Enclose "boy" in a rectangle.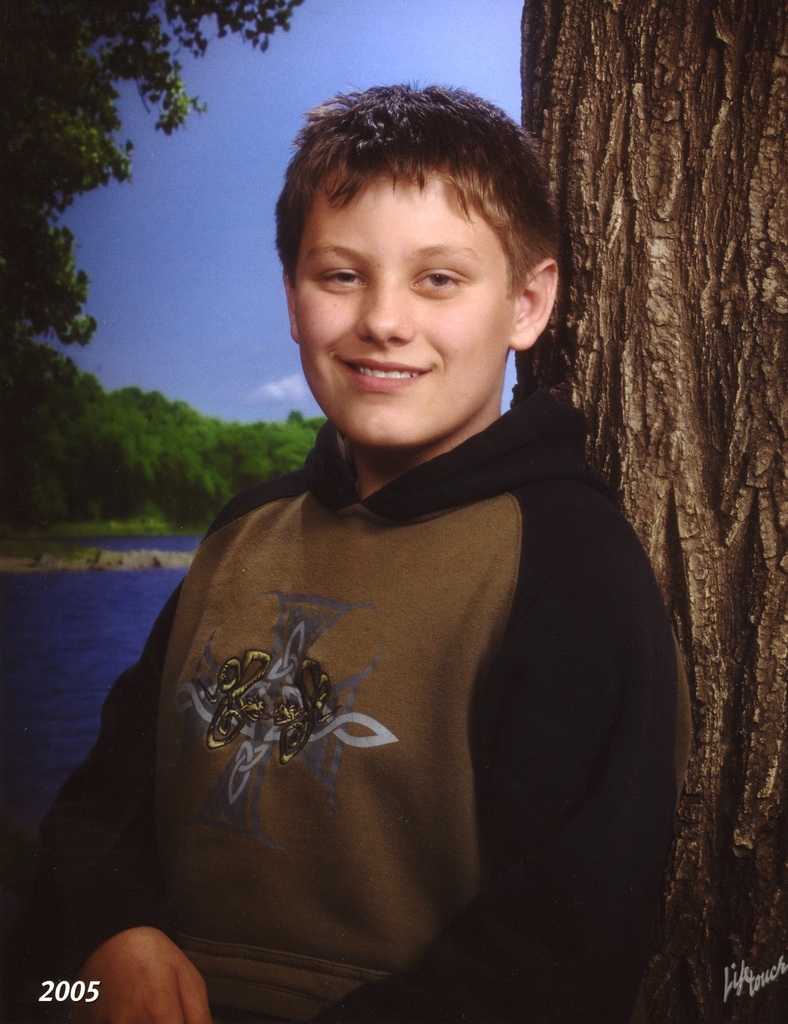
detection(8, 74, 703, 1023).
